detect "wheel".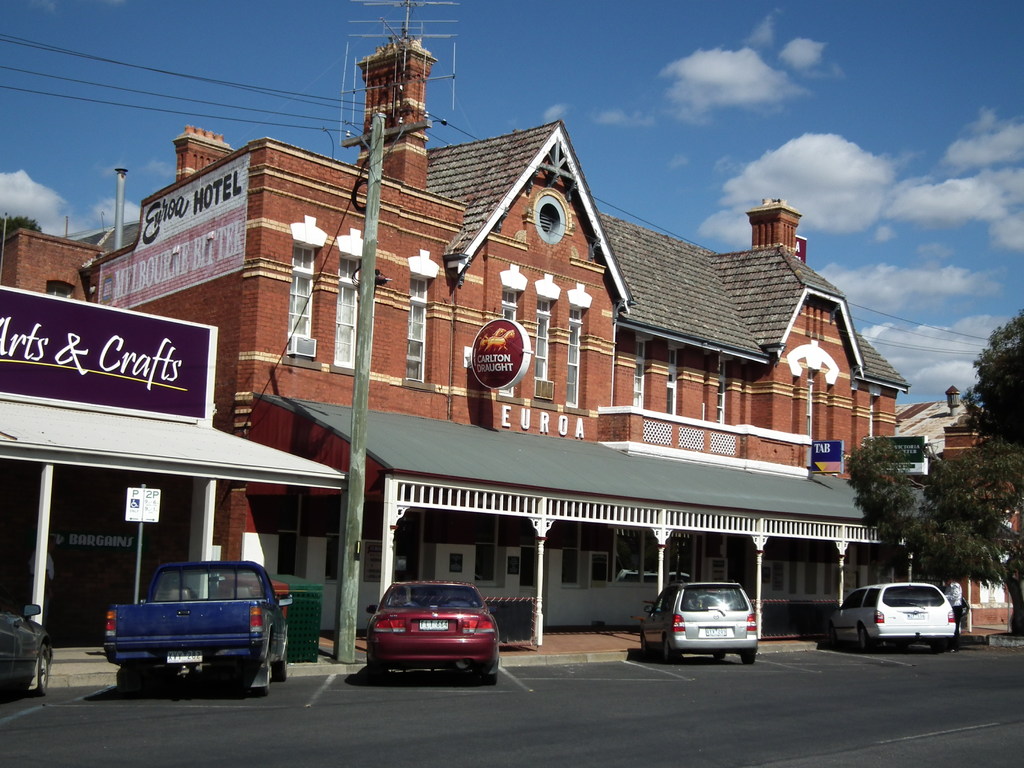
Detected at region(859, 625, 875, 657).
